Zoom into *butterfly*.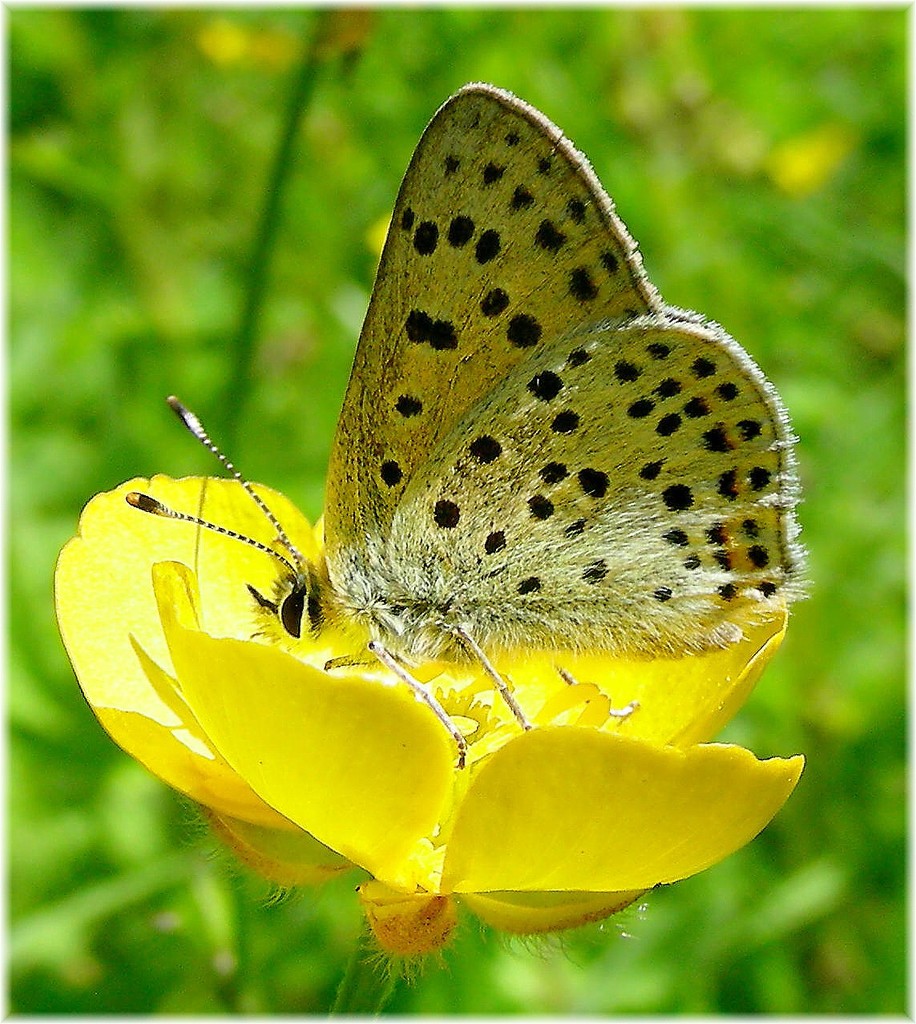
Zoom target: pyautogui.locateOnScreen(208, 47, 760, 813).
